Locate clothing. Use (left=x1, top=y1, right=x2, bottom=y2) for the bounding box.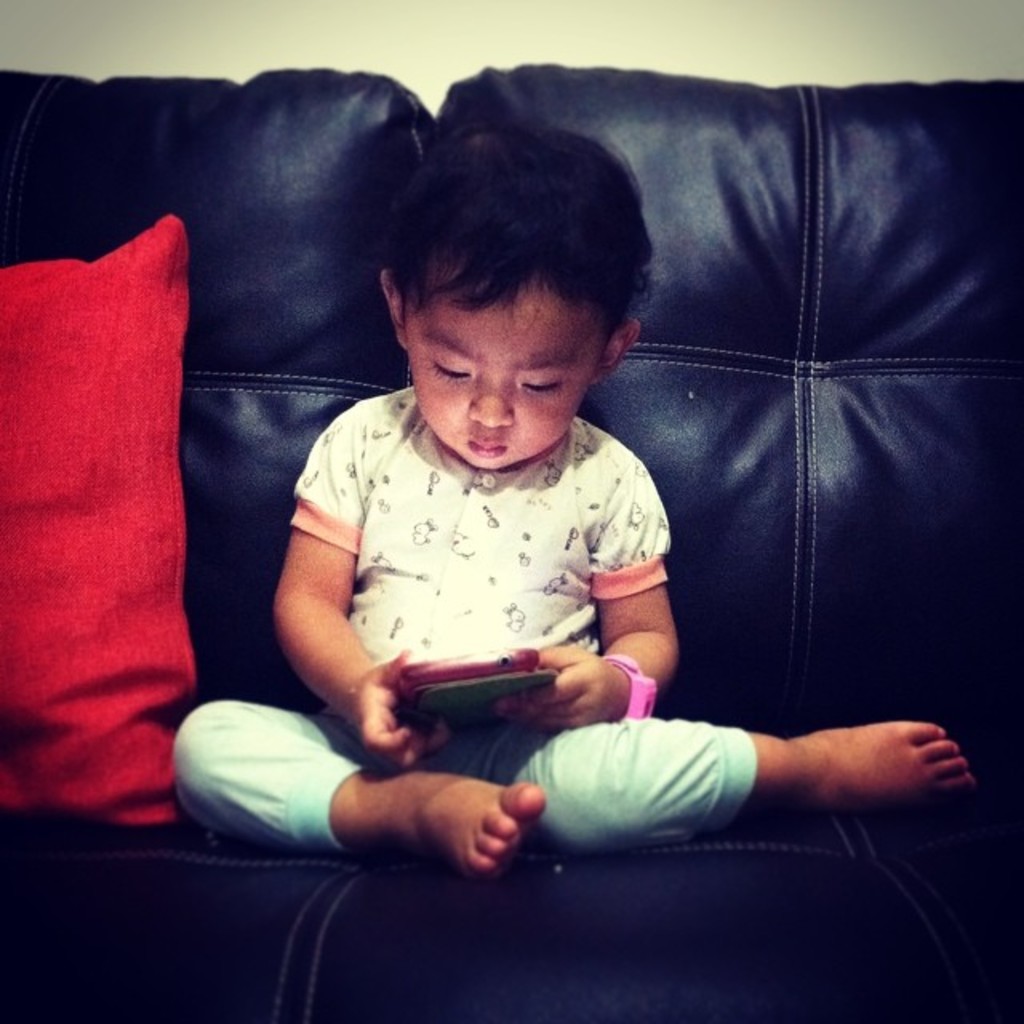
(left=242, top=328, right=755, bottom=834).
